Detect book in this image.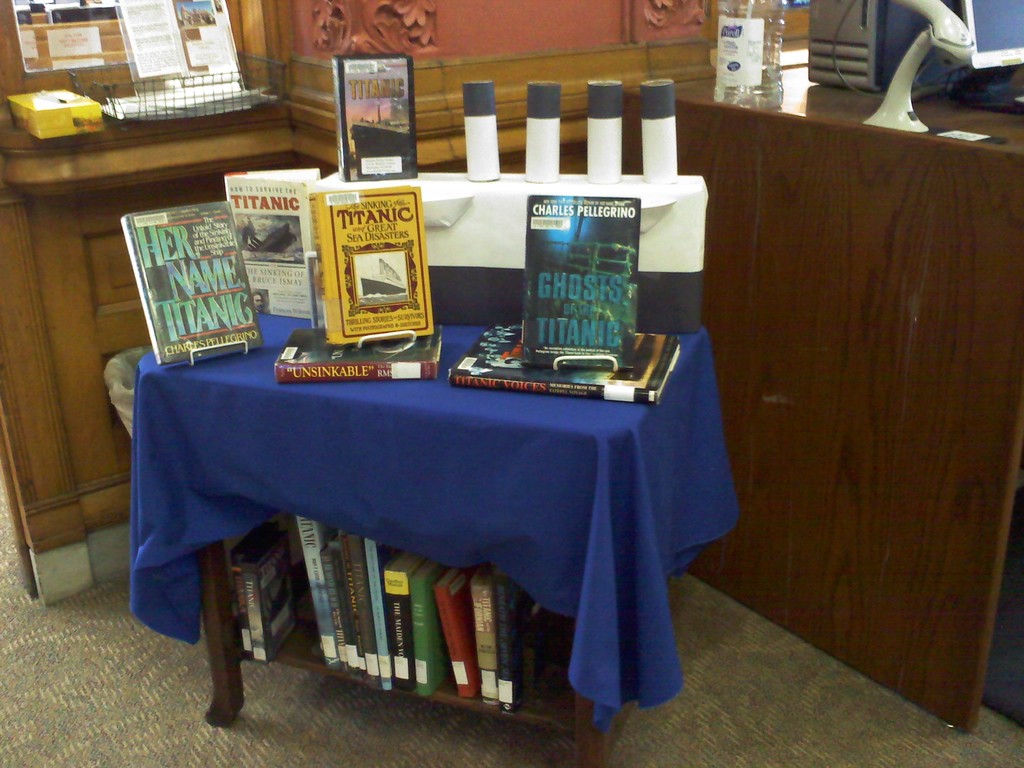
Detection: [left=221, top=169, right=318, bottom=320].
